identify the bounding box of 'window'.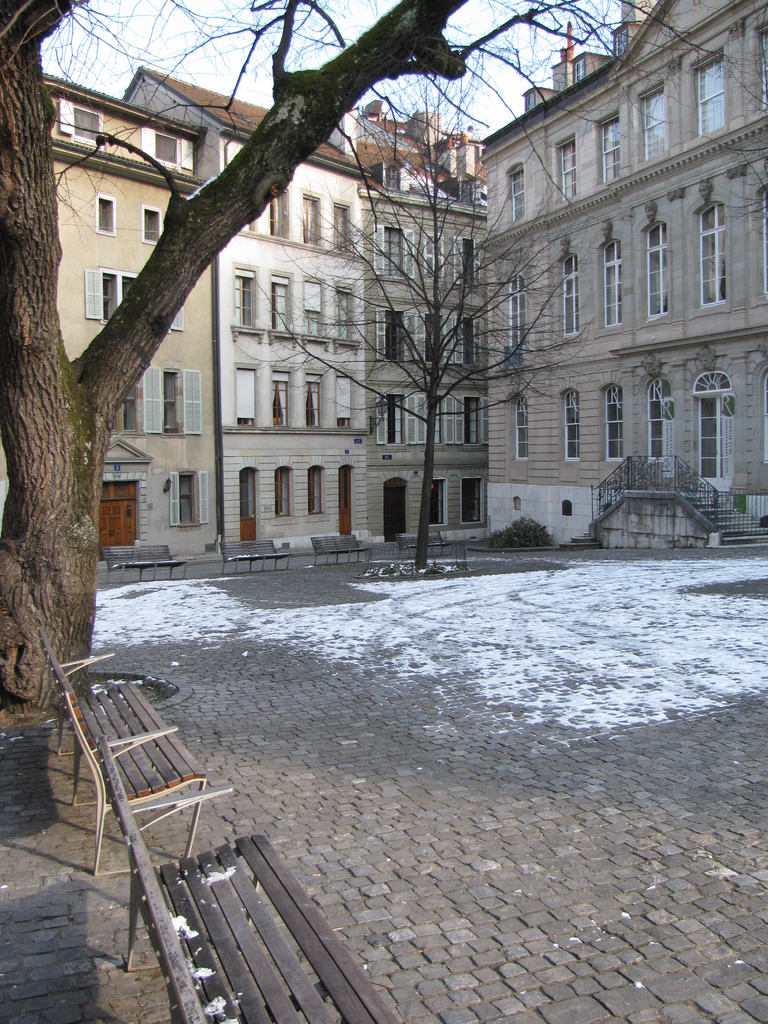
left=502, top=164, right=525, bottom=224.
